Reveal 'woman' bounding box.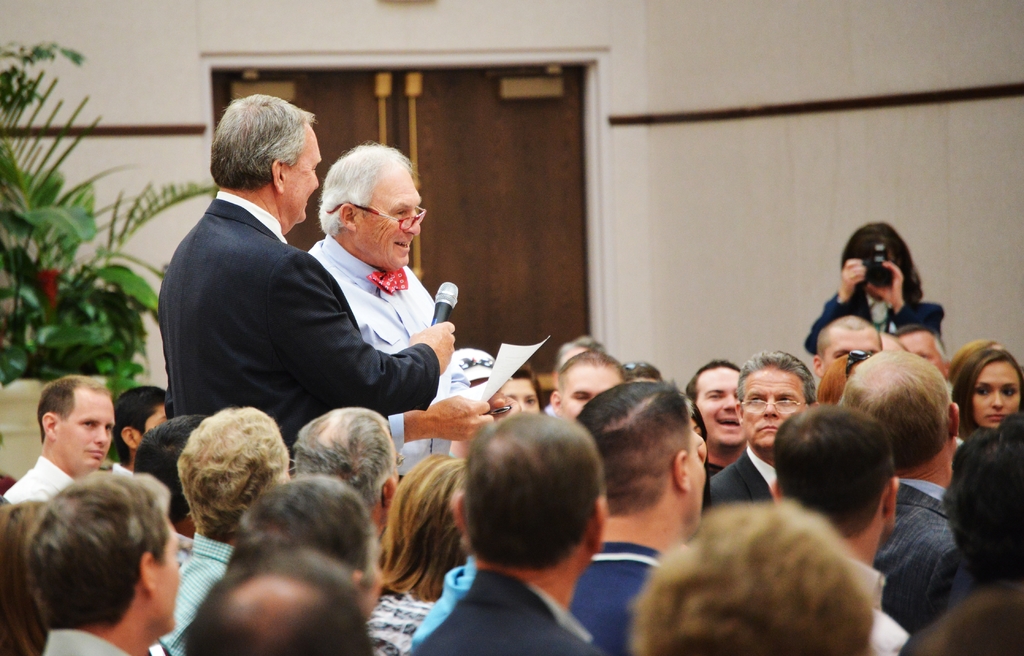
Revealed: x1=951, y1=340, x2=1023, y2=436.
